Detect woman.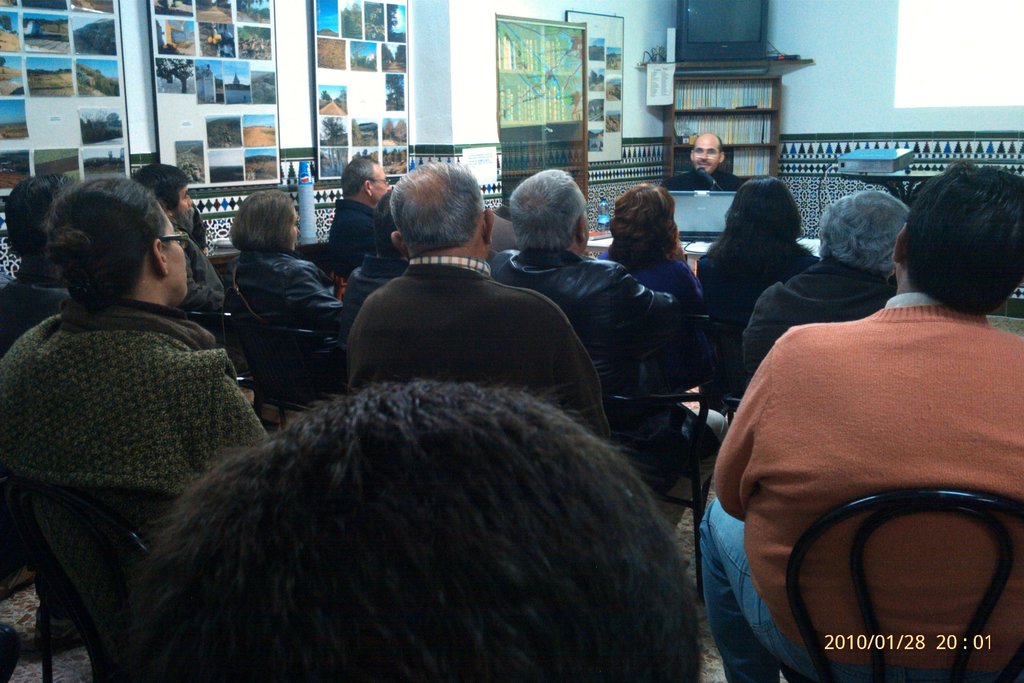
Detected at 9, 164, 268, 673.
